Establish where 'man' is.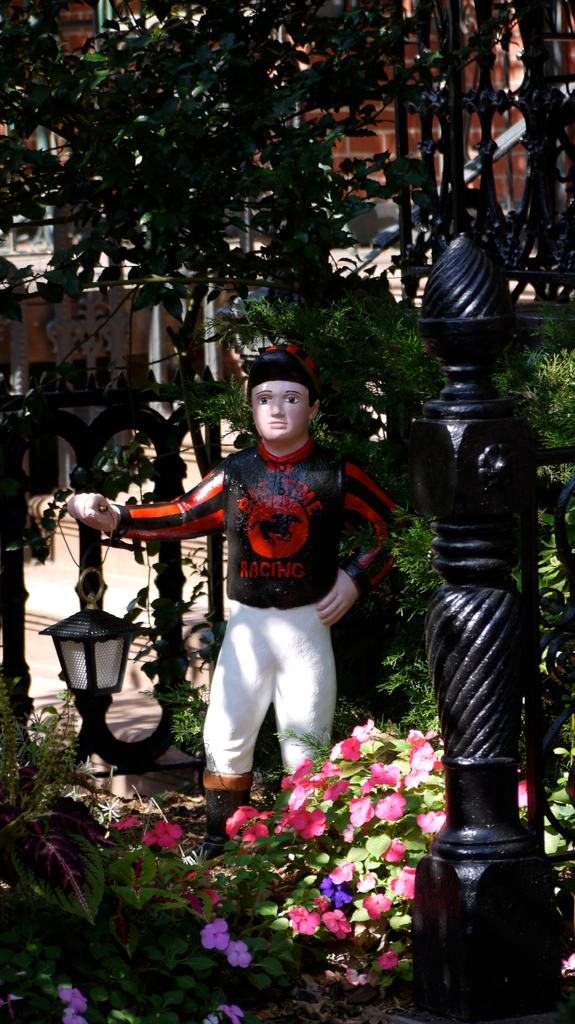
Established at bbox=[65, 344, 404, 852].
